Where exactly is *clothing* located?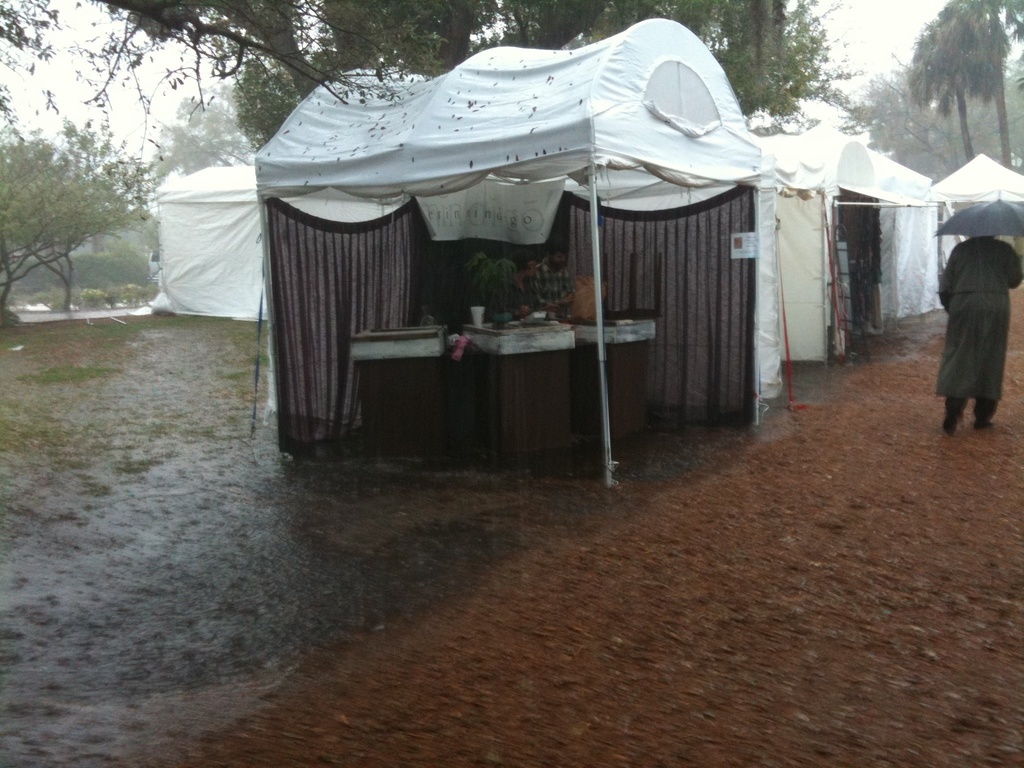
Its bounding box is {"x1": 485, "y1": 253, "x2": 525, "y2": 317}.
